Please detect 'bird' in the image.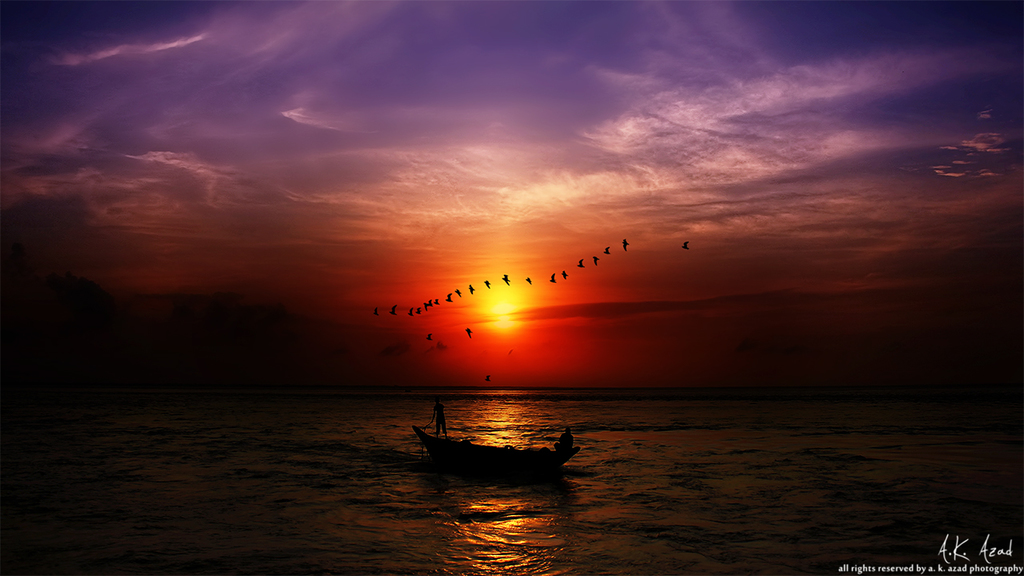
(left=500, top=273, right=509, bottom=288).
